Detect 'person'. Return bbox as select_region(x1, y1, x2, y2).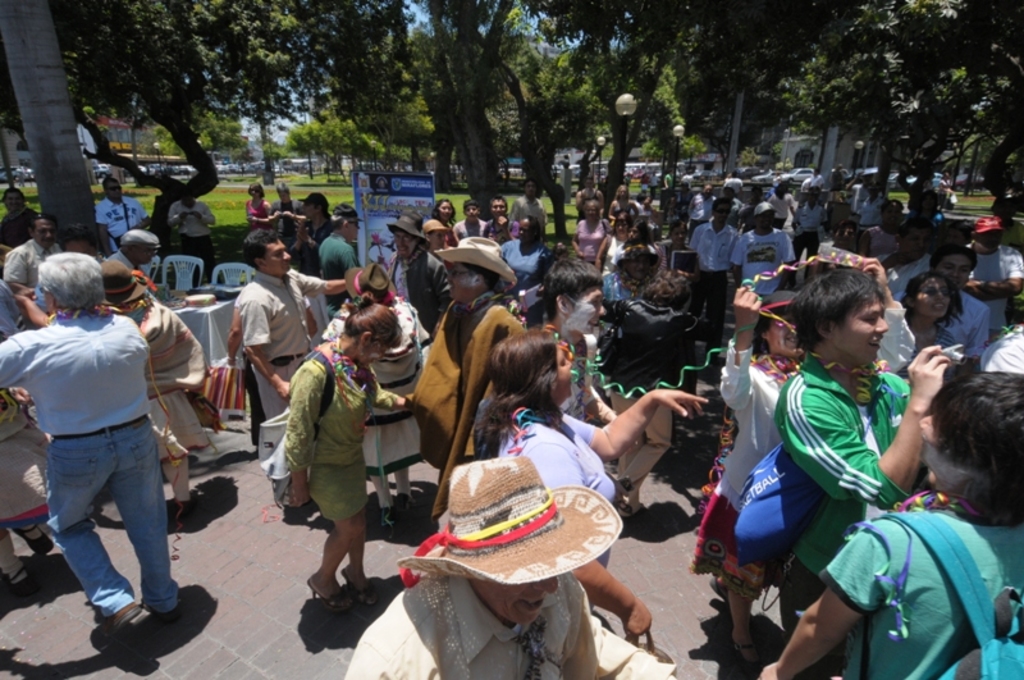
select_region(0, 256, 179, 643).
